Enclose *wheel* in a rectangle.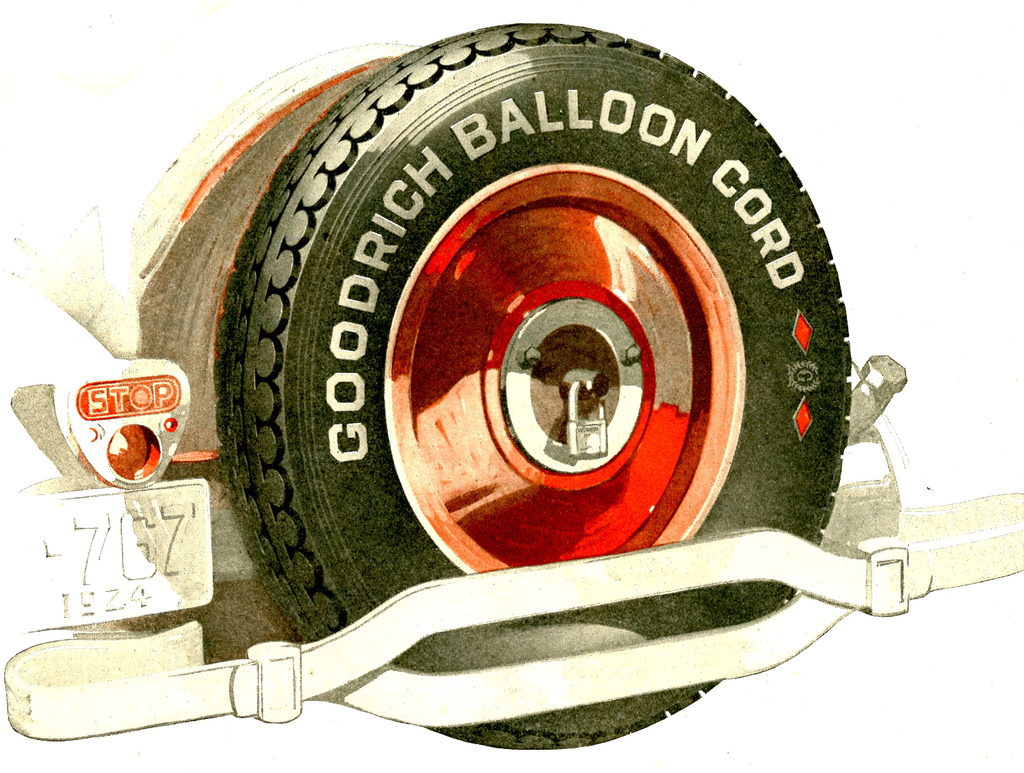
rect(259, 17, 908, 672).
